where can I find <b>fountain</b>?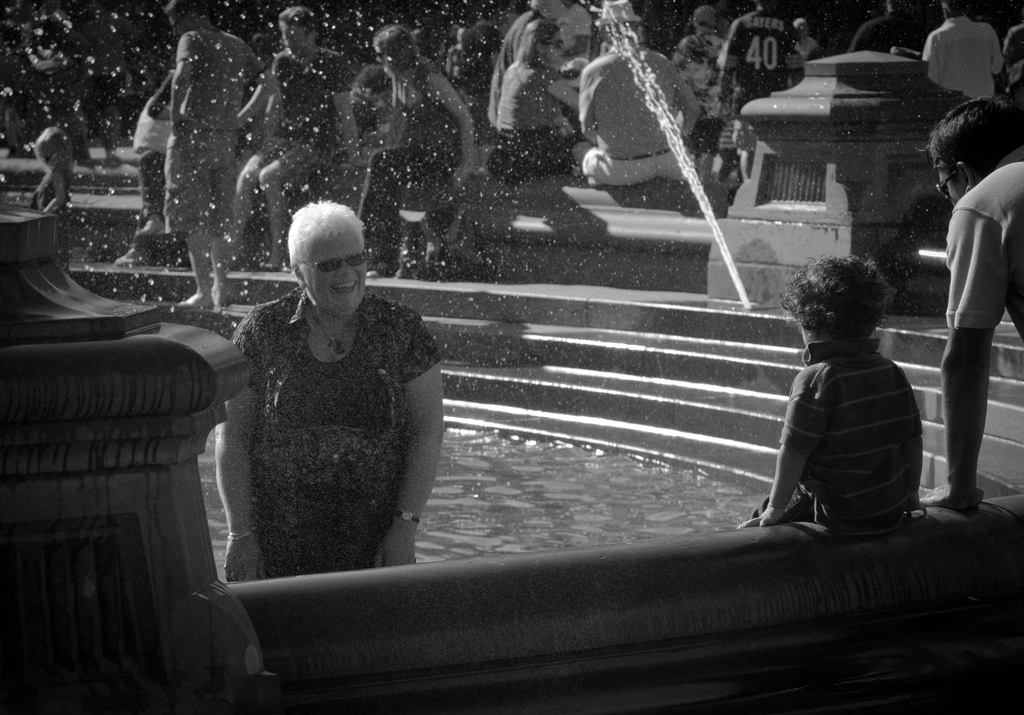
You can find it at pyautogui.locateOnScreen(111, 0, 1023, 695).
